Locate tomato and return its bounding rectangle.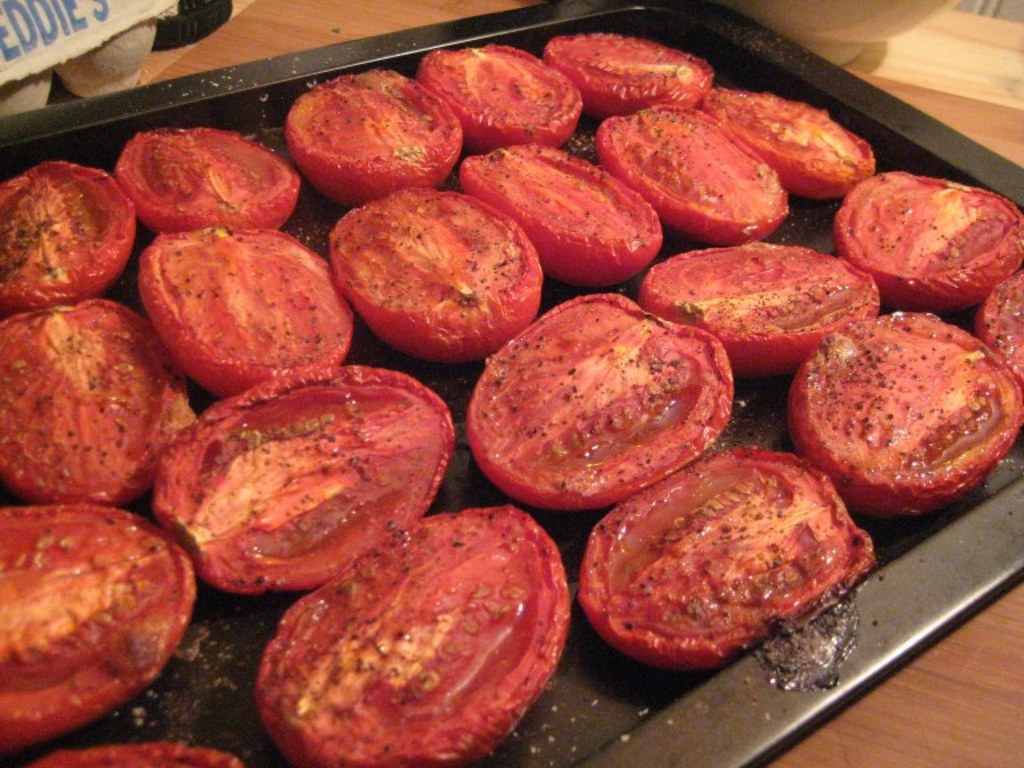
<box>132,228,355,395</box>.
